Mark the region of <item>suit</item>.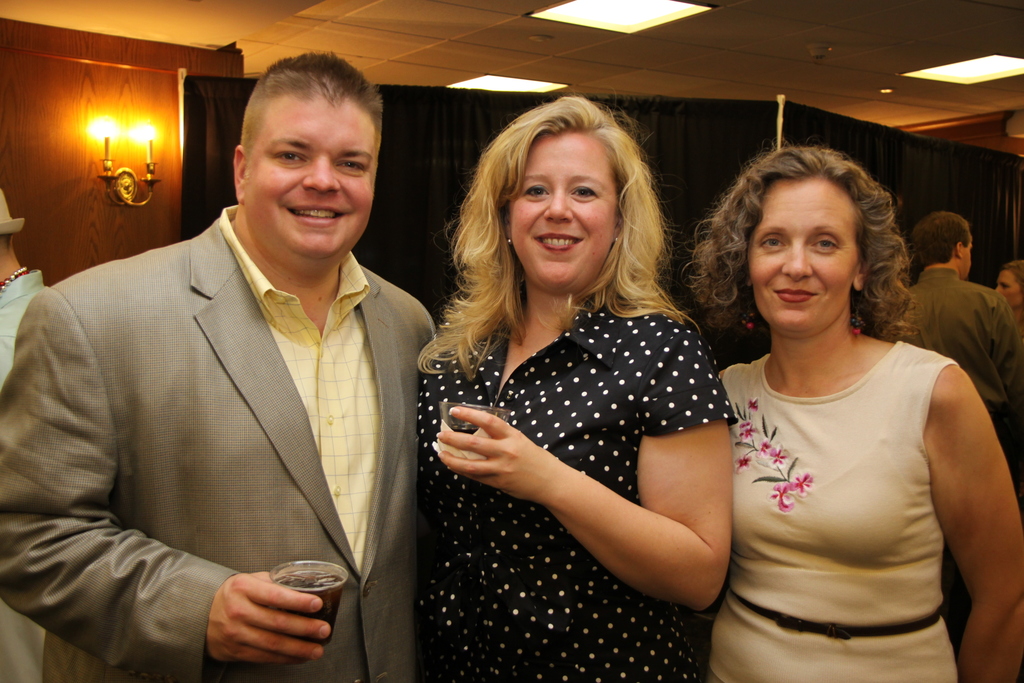
Region: crop(0, 215, 438, 682).
